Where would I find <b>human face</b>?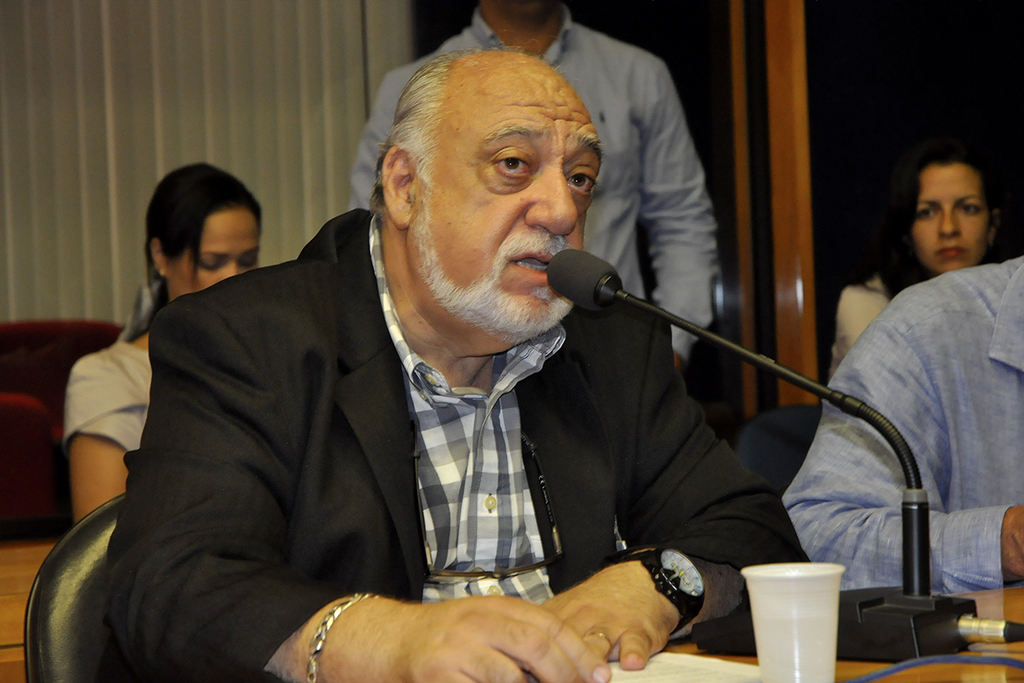
At <box>909,165,991,270</box>.
